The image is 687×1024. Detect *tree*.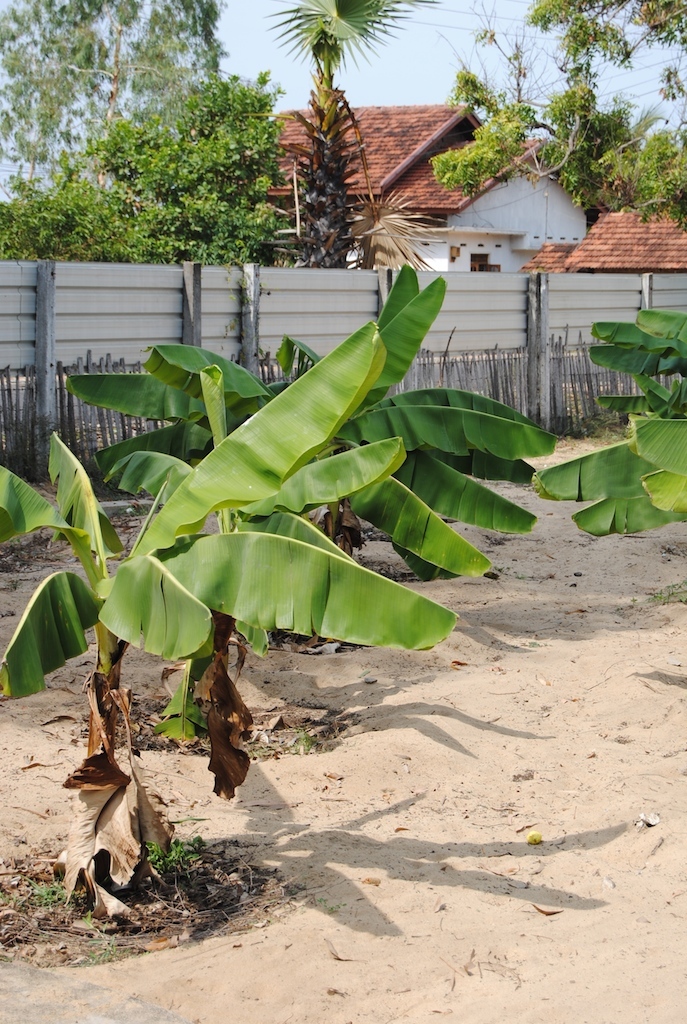
Detection: (0, 0, 236, 189).
